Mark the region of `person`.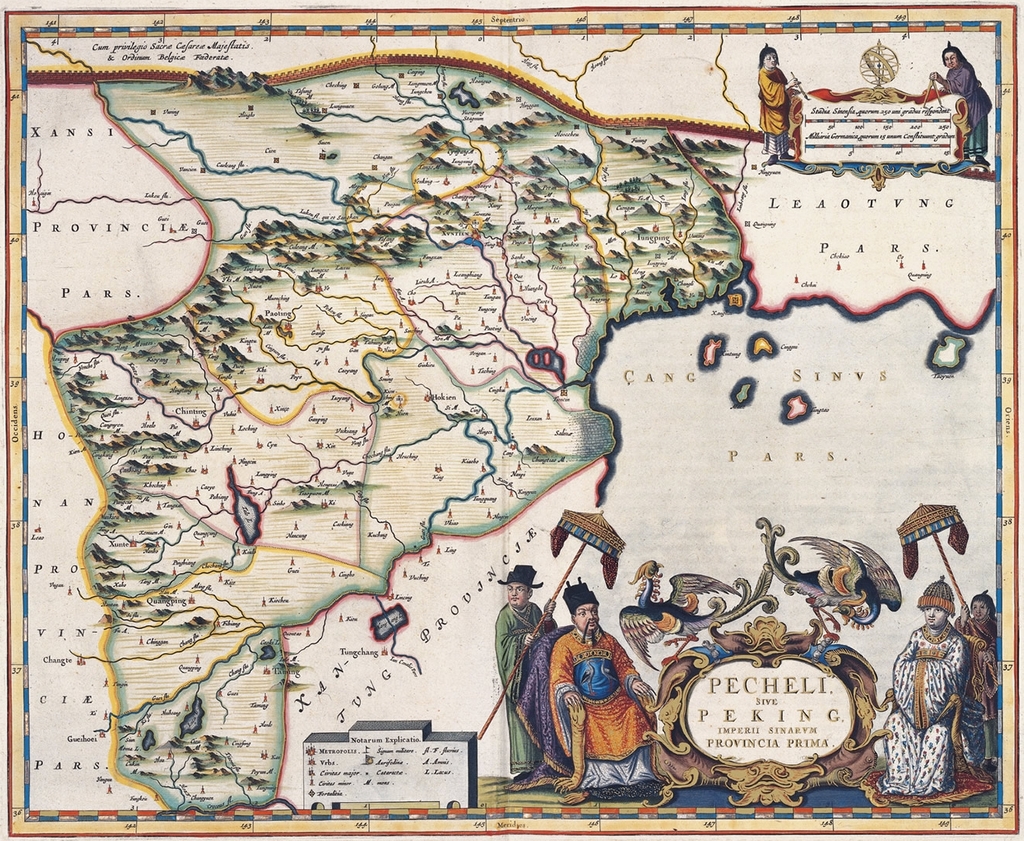
Region: bbox=(954, 595, 998, 768).
